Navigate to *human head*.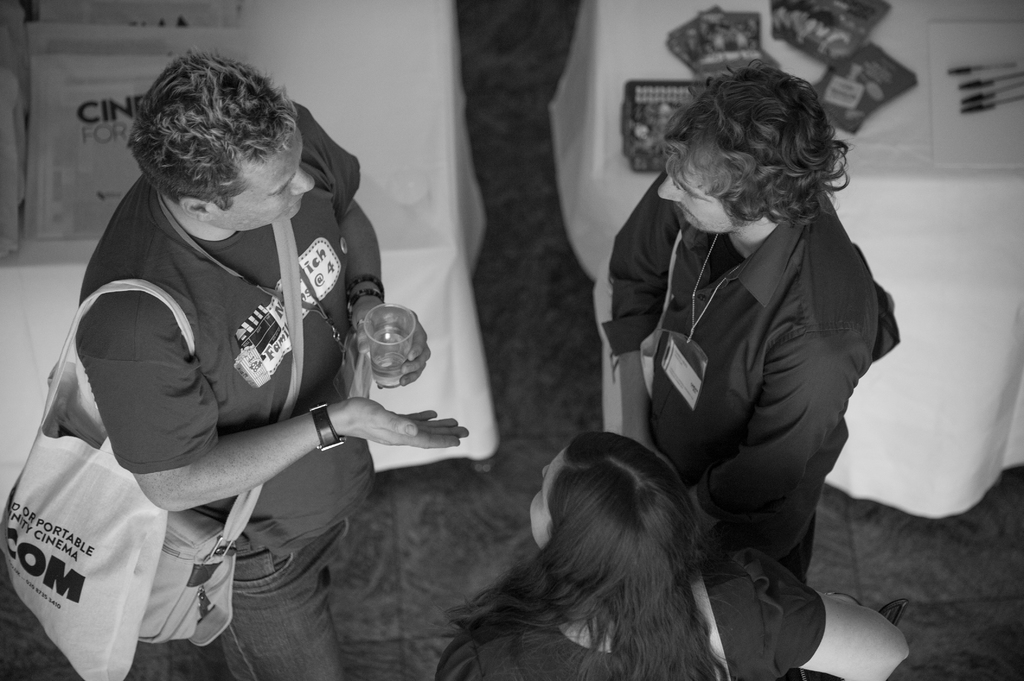
Navigation target: bbox=[655, 67, 839, 230].
